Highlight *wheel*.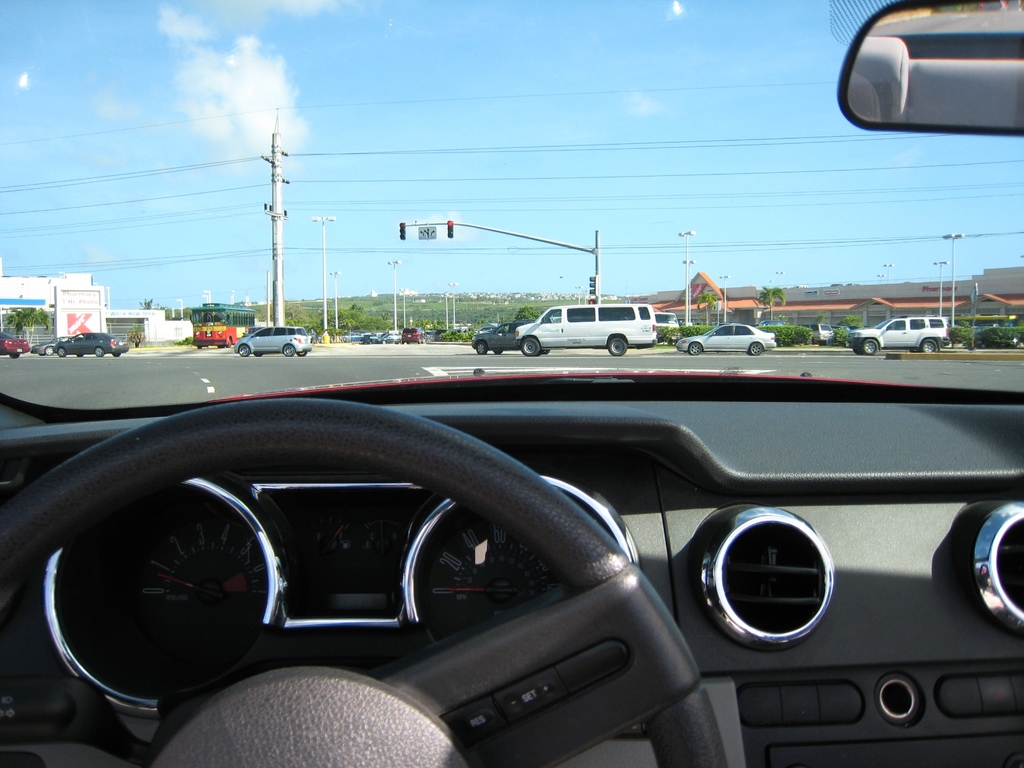
Highlighted region: 283:344:295:357.
